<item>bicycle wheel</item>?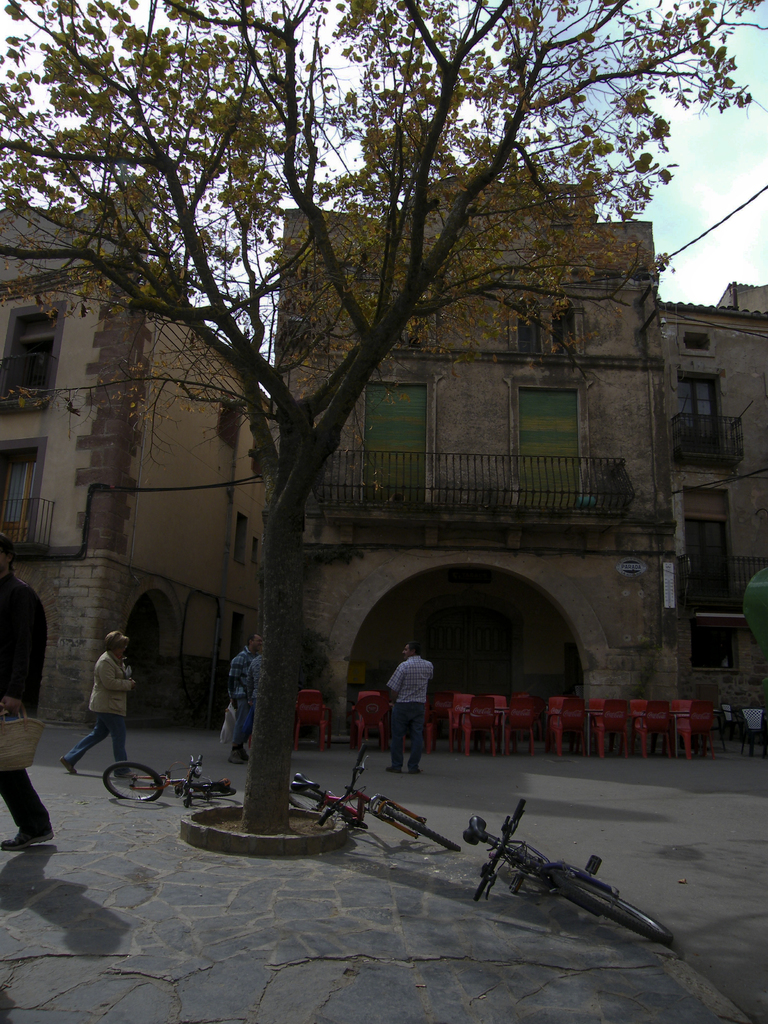
(370, 798, 466, 854)
